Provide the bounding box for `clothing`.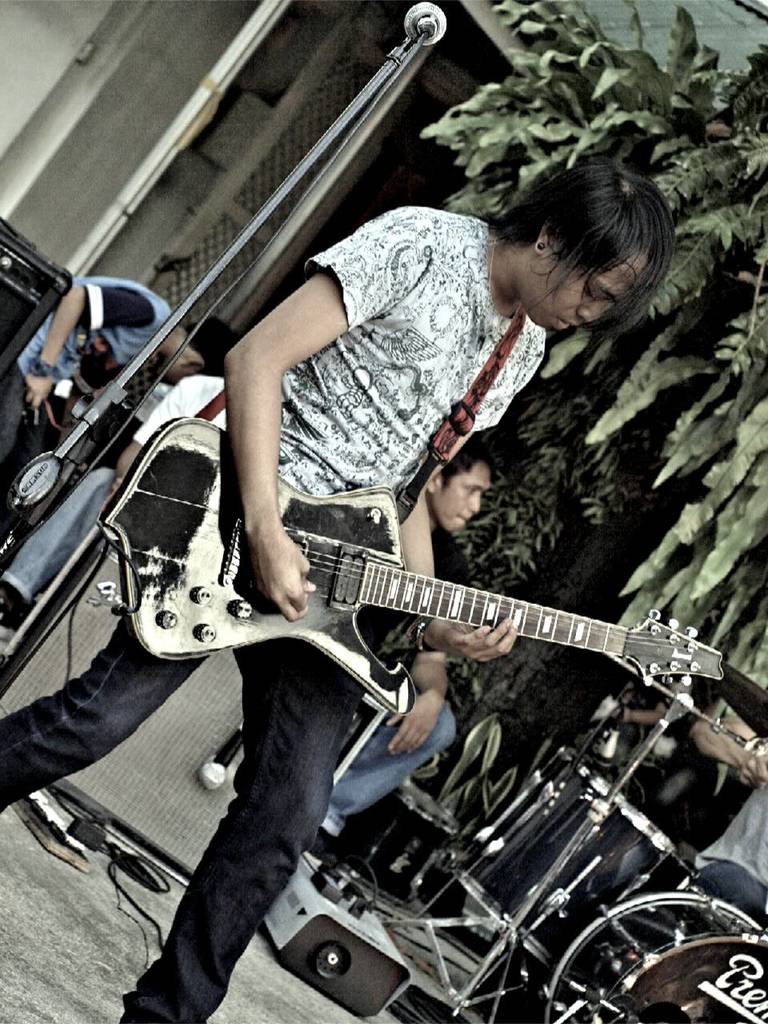
box(4, 278, 178, 550).
